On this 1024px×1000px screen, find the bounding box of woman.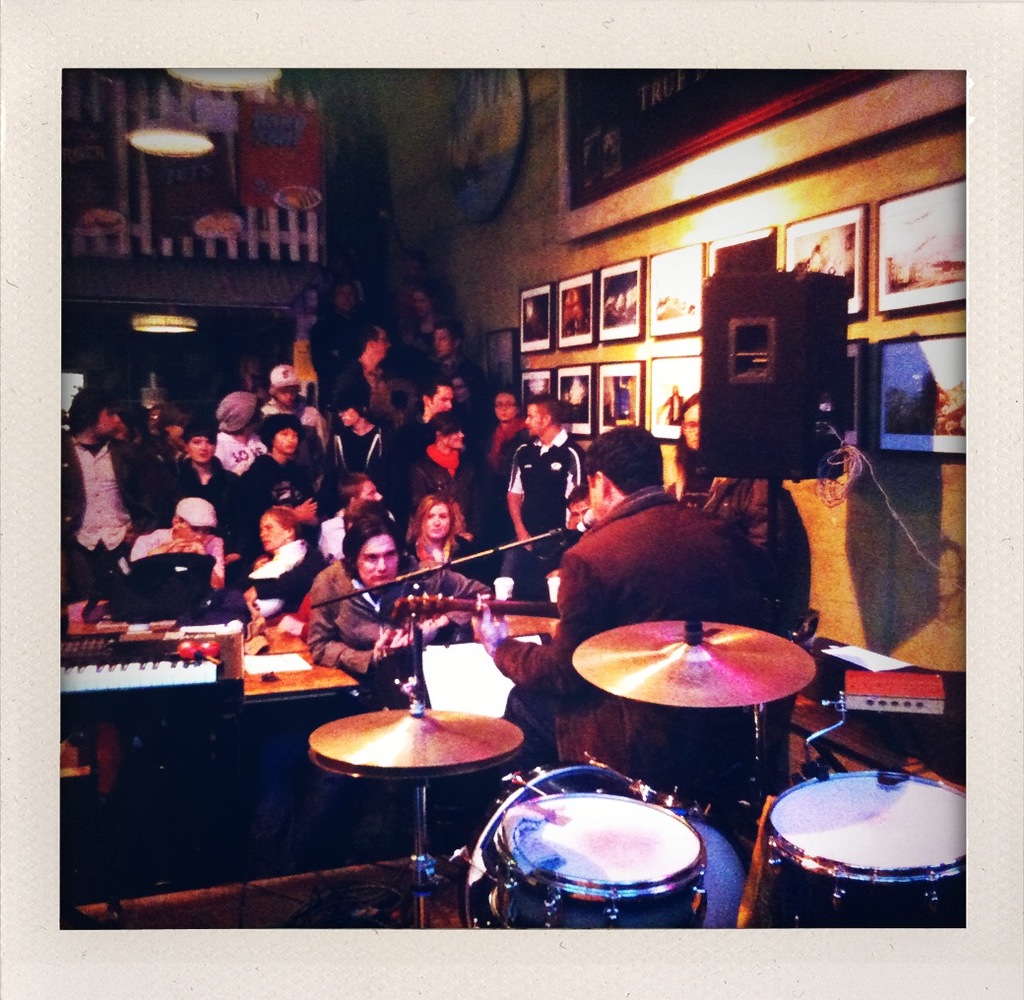
Bounding box: (x1=163, y1=422, x2=246, y2=518).
